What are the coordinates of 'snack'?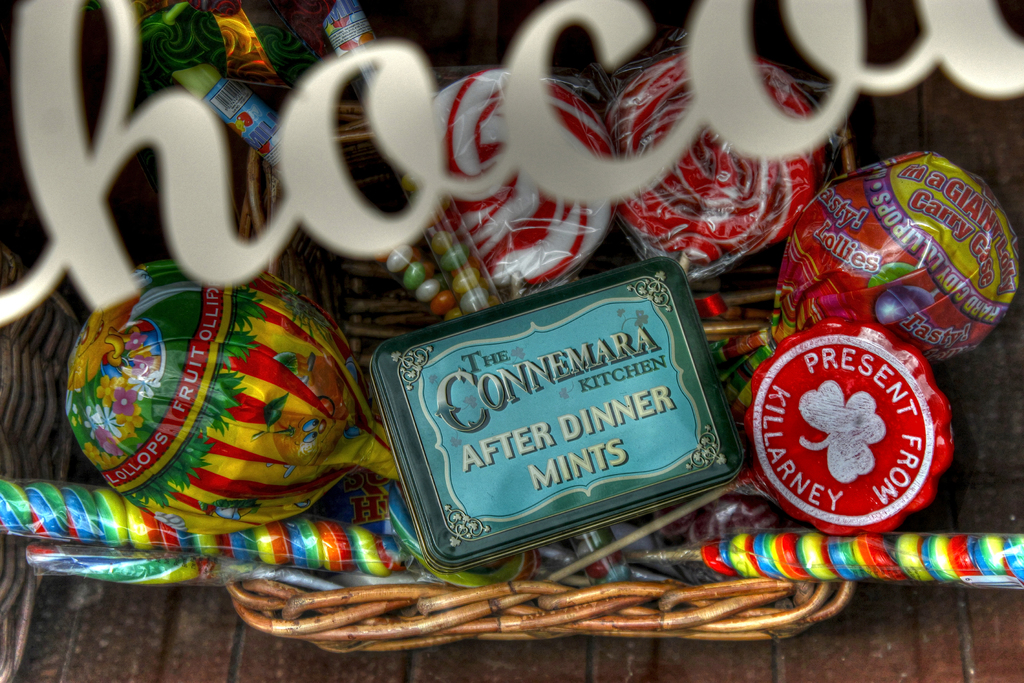
423 76 626 292.
